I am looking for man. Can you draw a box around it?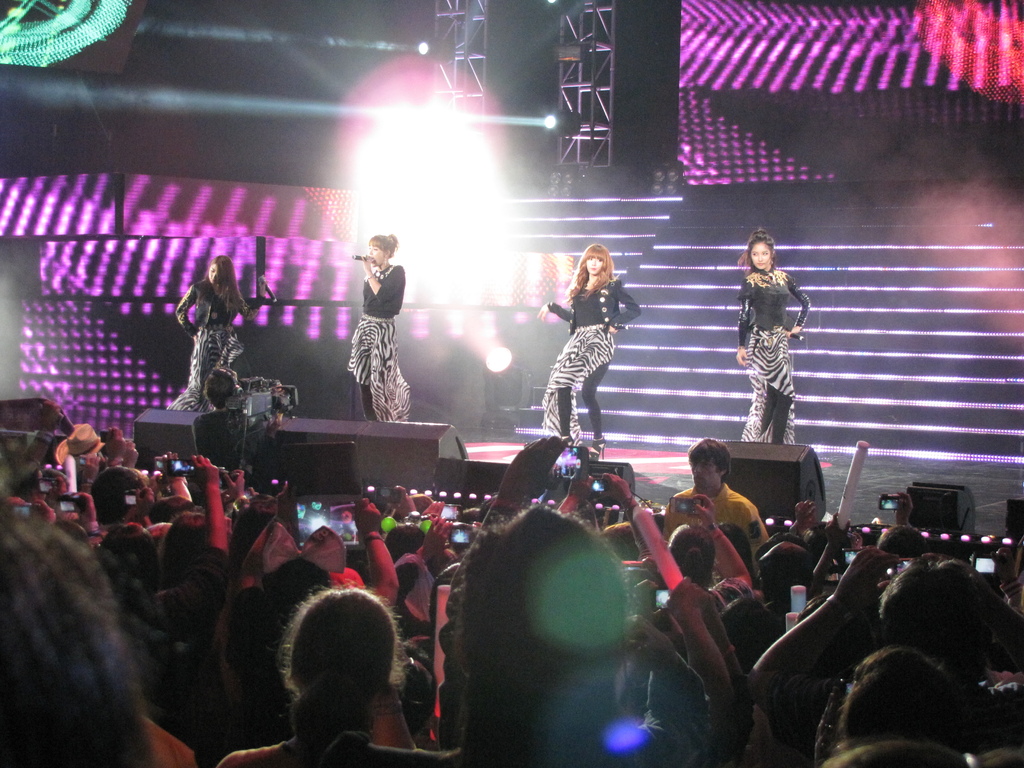
Sure, the bounding box is box(674, 431, 774, 641).
